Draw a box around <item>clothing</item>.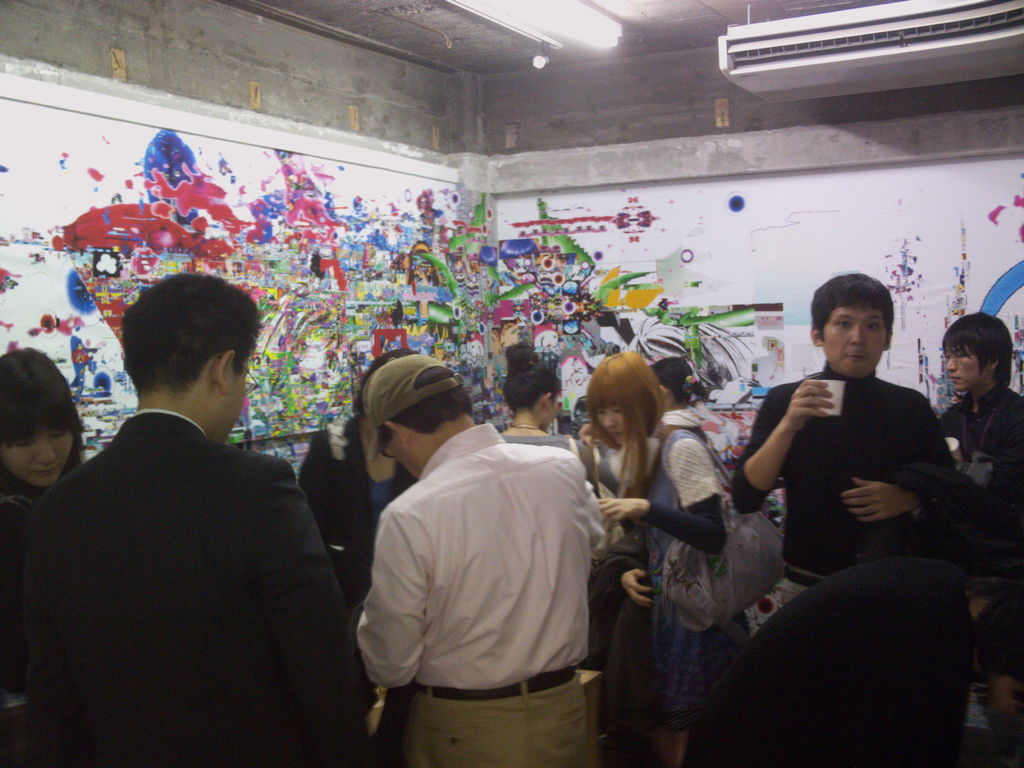
{"x1": 916, "y1": 388, "x2": 1023, "y2": 725}.
